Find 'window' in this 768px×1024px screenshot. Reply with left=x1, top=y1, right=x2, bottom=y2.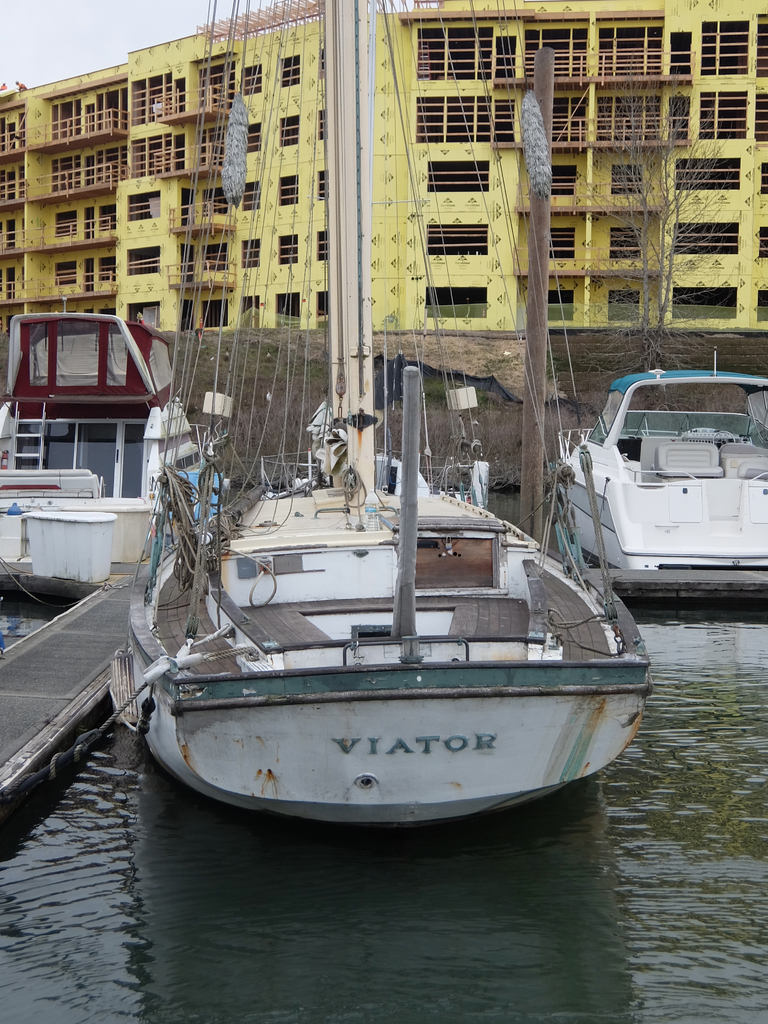
left=601, top=31, right=662, bottom=77.
